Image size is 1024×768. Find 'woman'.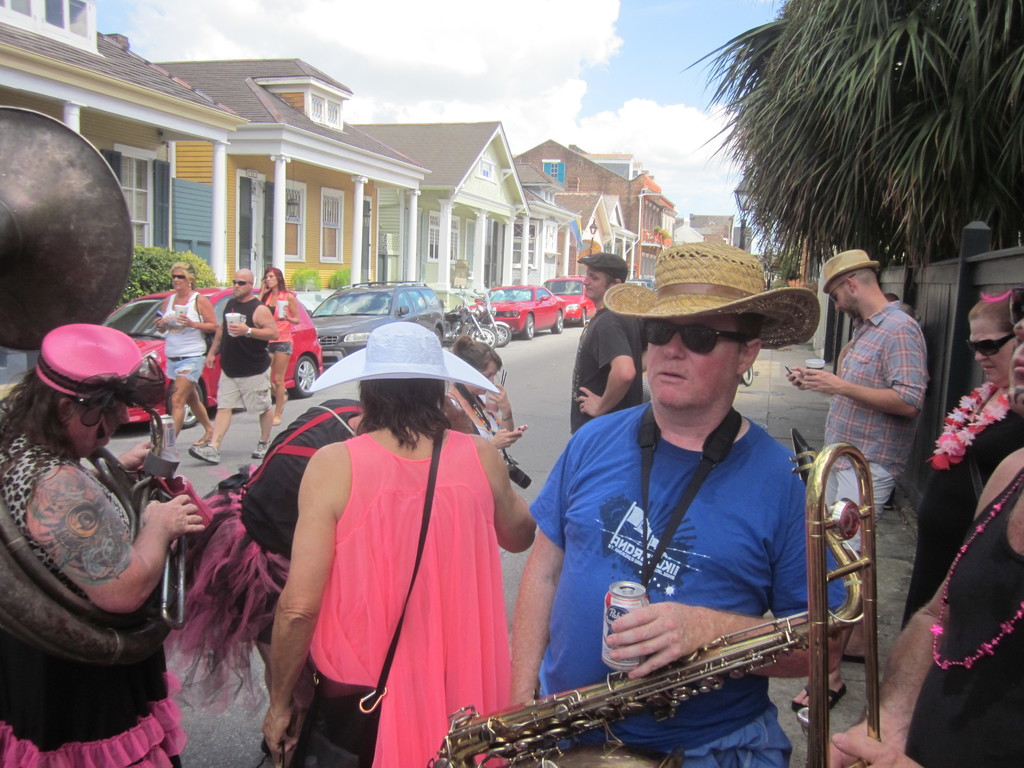
BBox(179, 386, 371, 714).
